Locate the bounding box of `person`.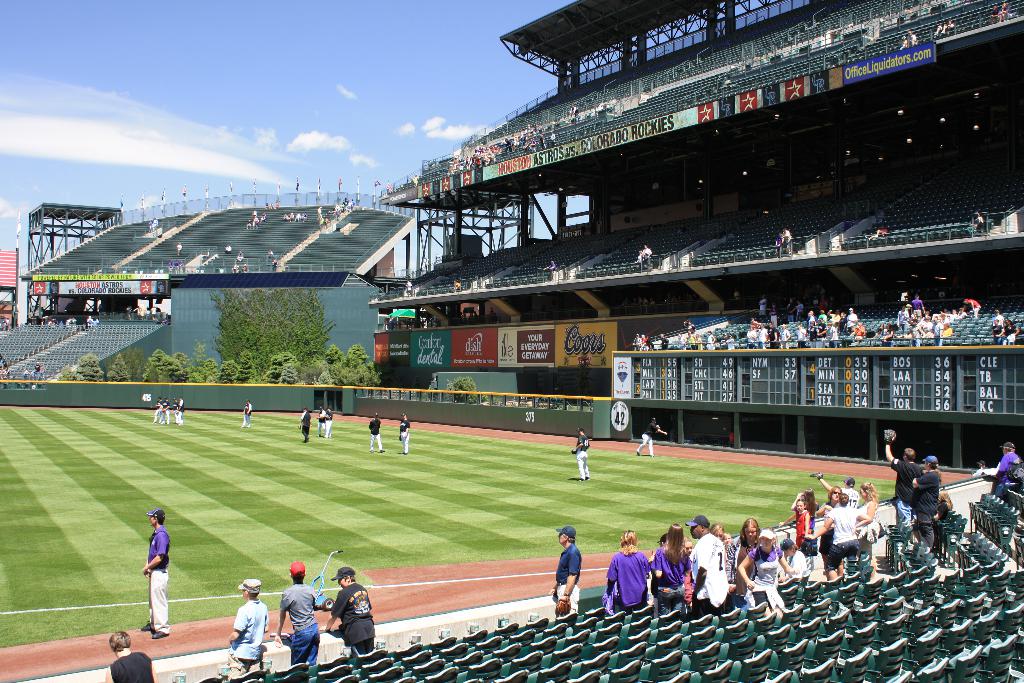
Bounding box: bbox(397, 411, 414, 457).
